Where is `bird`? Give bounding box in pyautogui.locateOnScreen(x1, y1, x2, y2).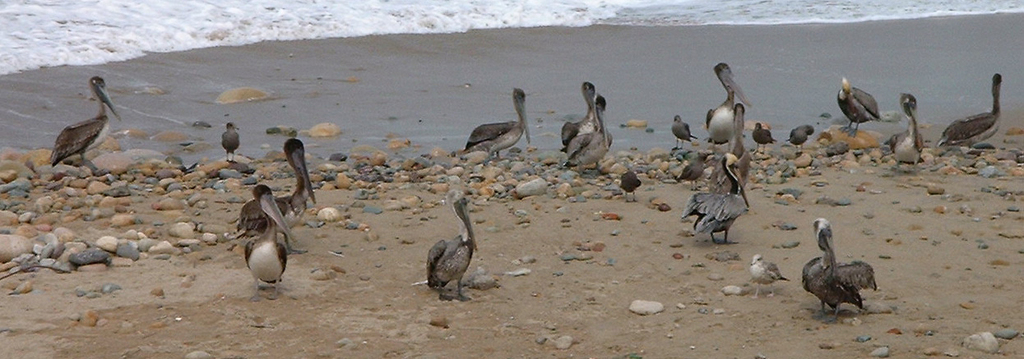
pyautogui.locateOnScreen(749, 254, 790, 299).
